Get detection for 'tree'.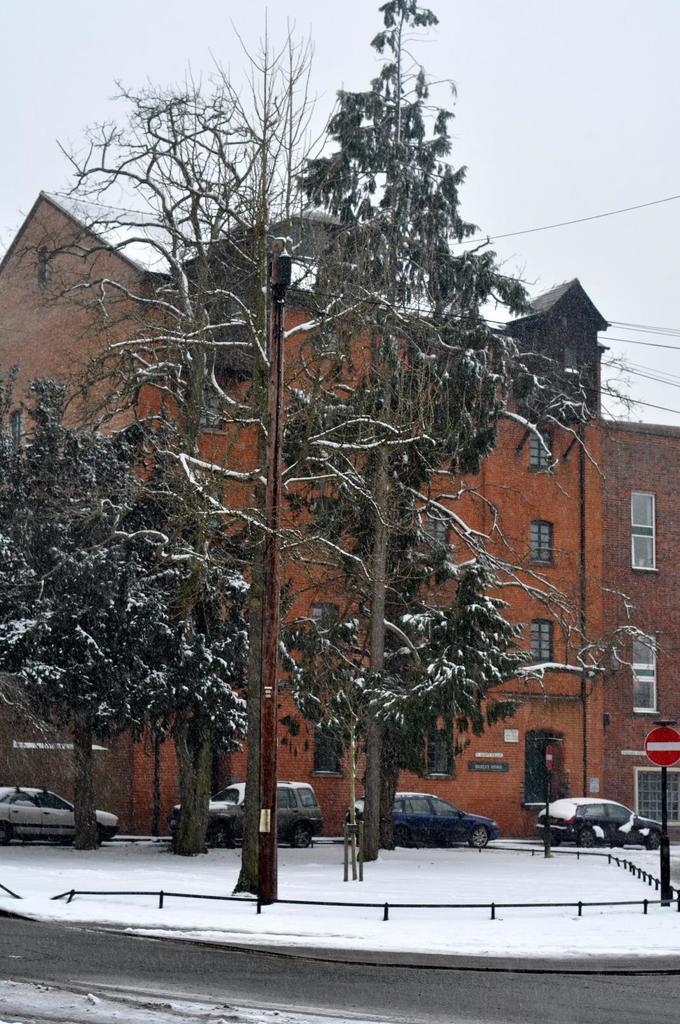
Detection: 0, 357, 248, 847.
